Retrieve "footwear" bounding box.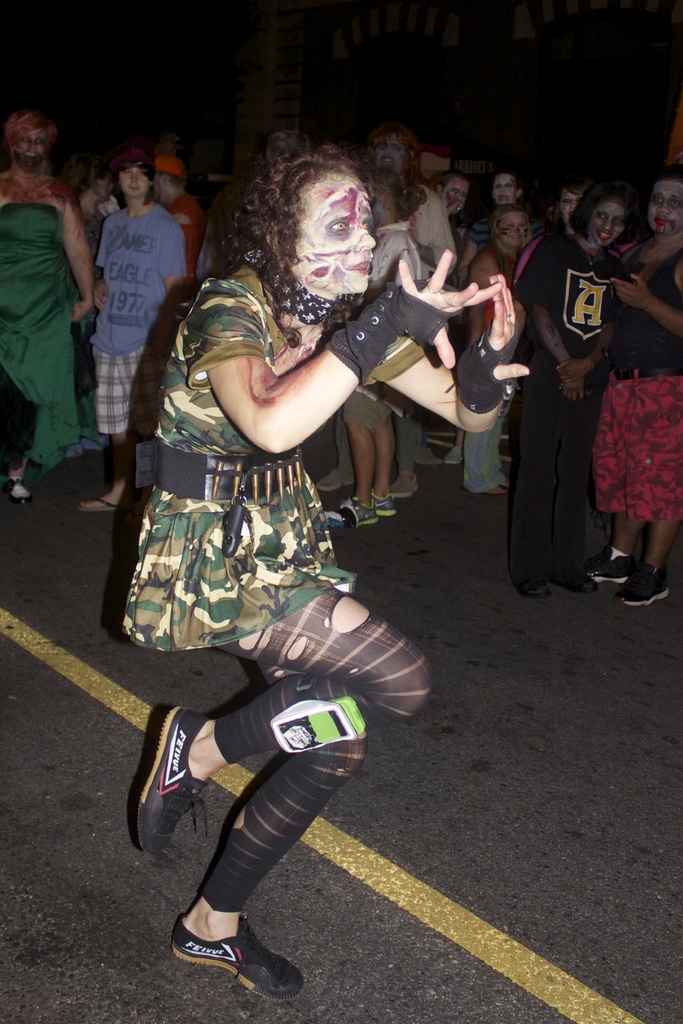
Bounding box: x1=616 y1=575 x2=671 y2=608.
